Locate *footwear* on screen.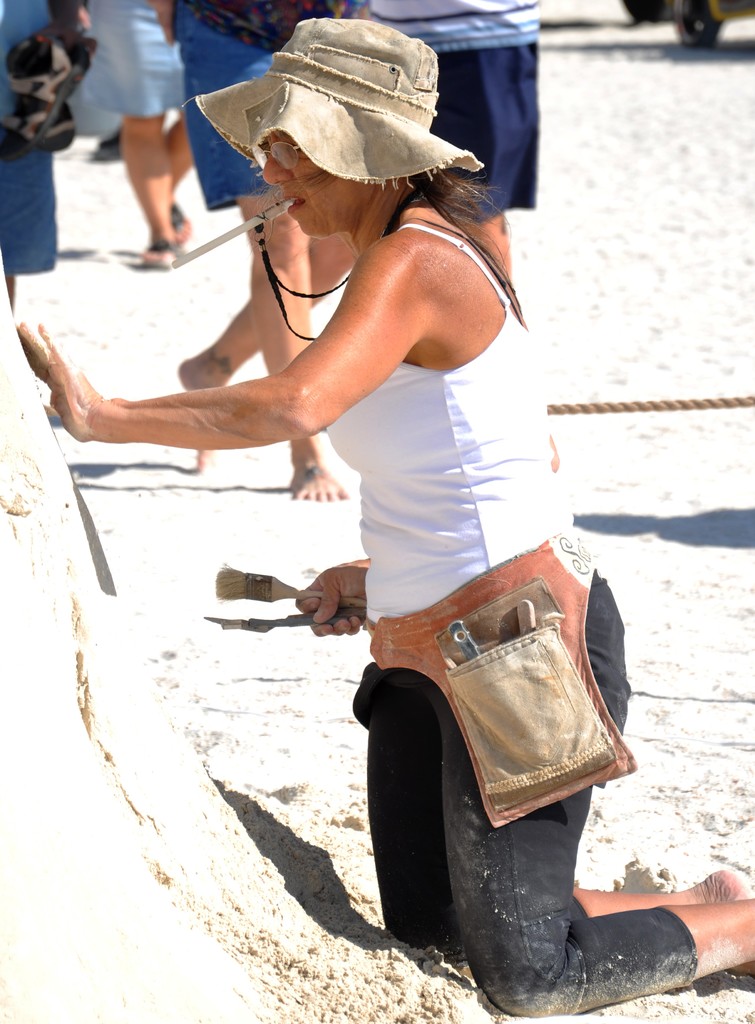
On screen at [x1=168, y1=200, x2=191, y2=245].
